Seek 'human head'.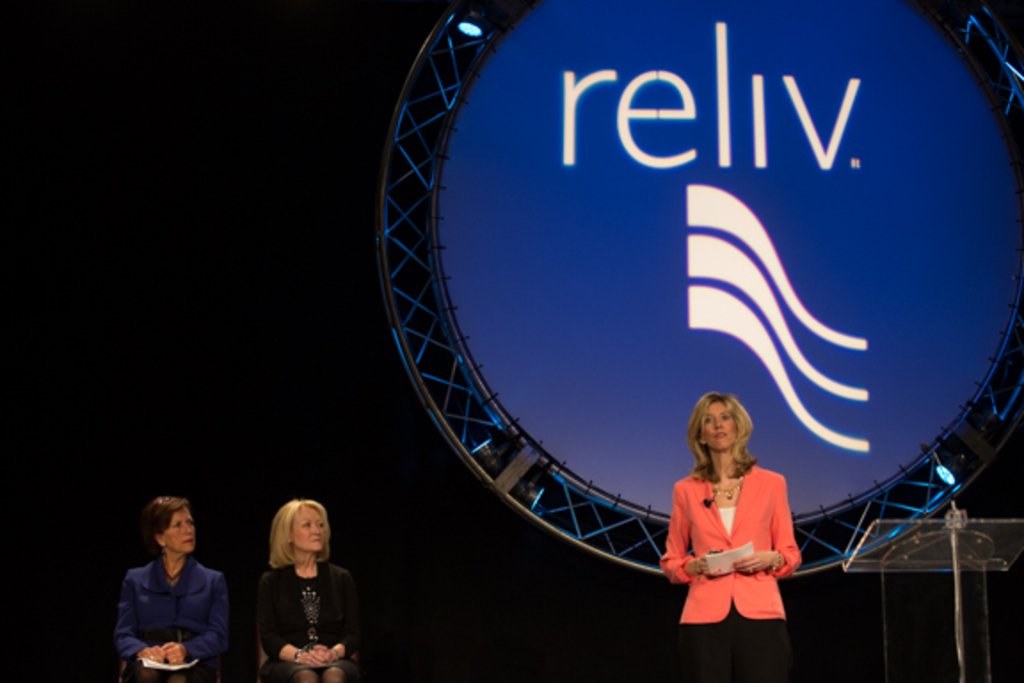
(146,496,194,555).
